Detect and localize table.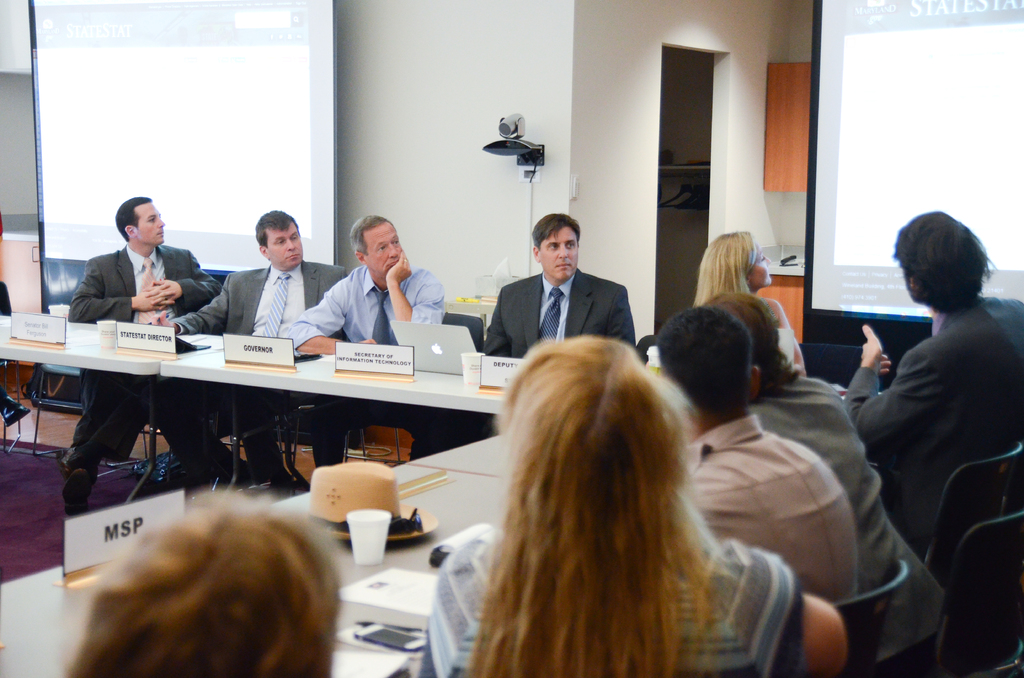
Localized at crop(0, 458, 503, 677).
